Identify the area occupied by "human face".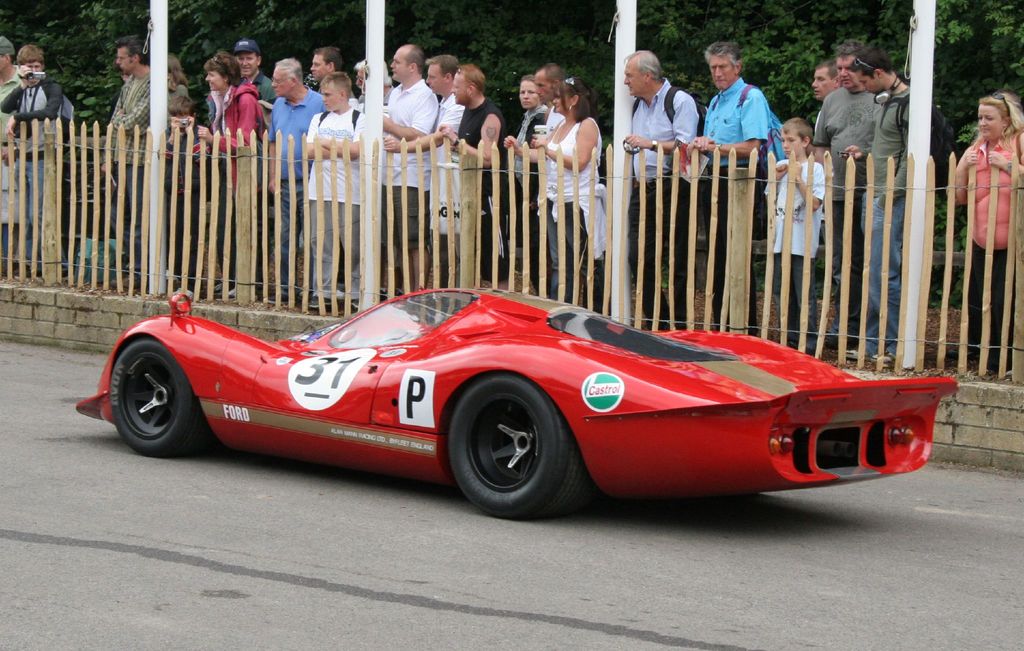
Area: 623, 62, 644, 94.
